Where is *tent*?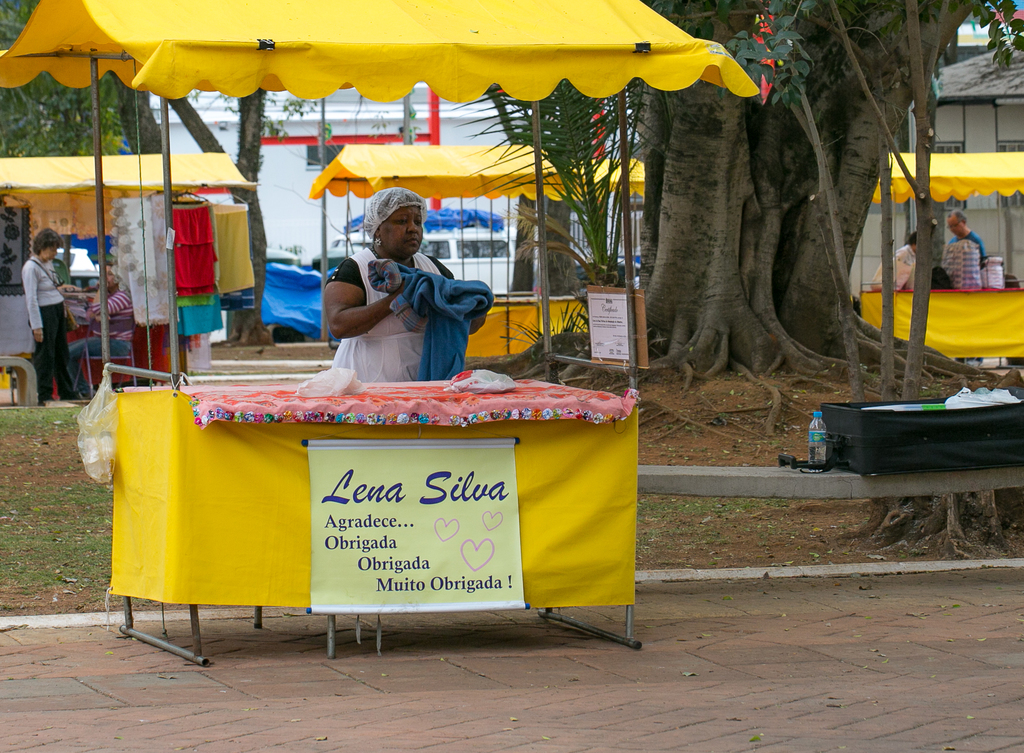
313/139/650/357.
